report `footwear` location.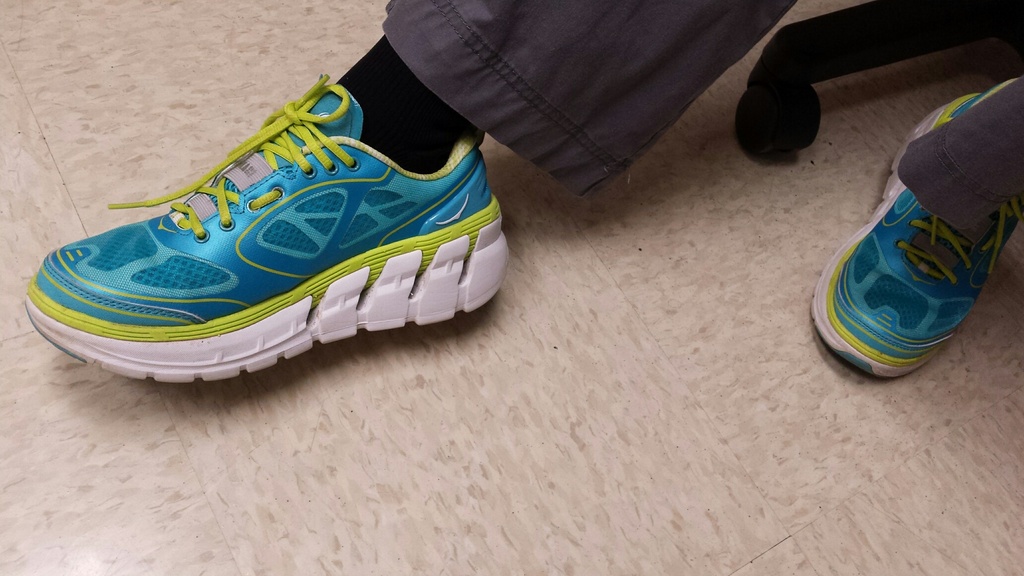
Report: [811,79,1023,381].
